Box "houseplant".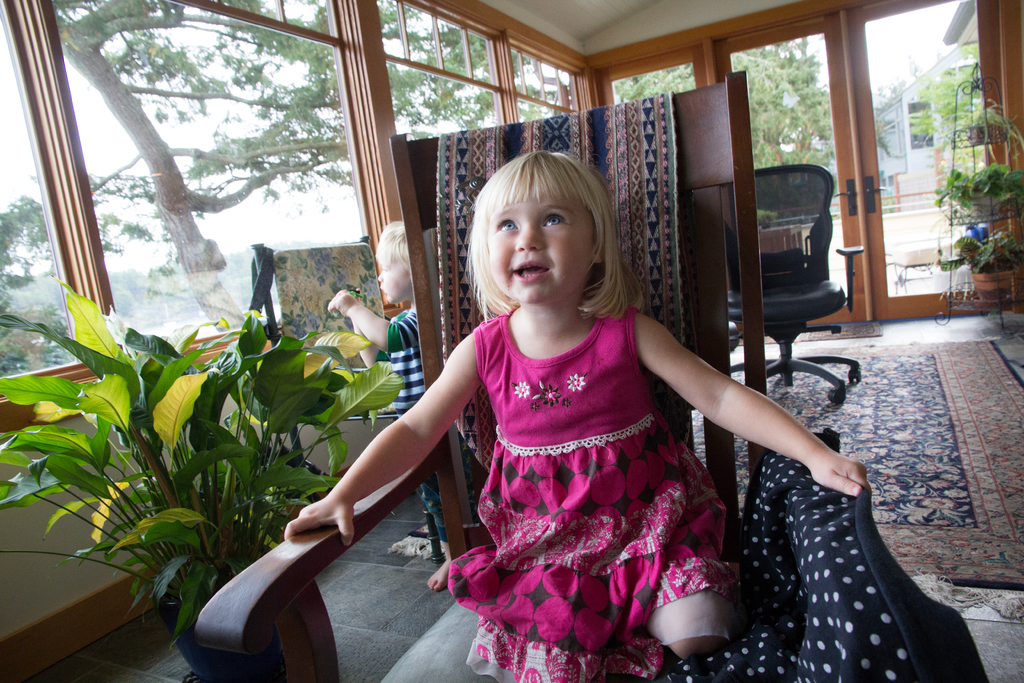
box(0, 278, 408, 682).
